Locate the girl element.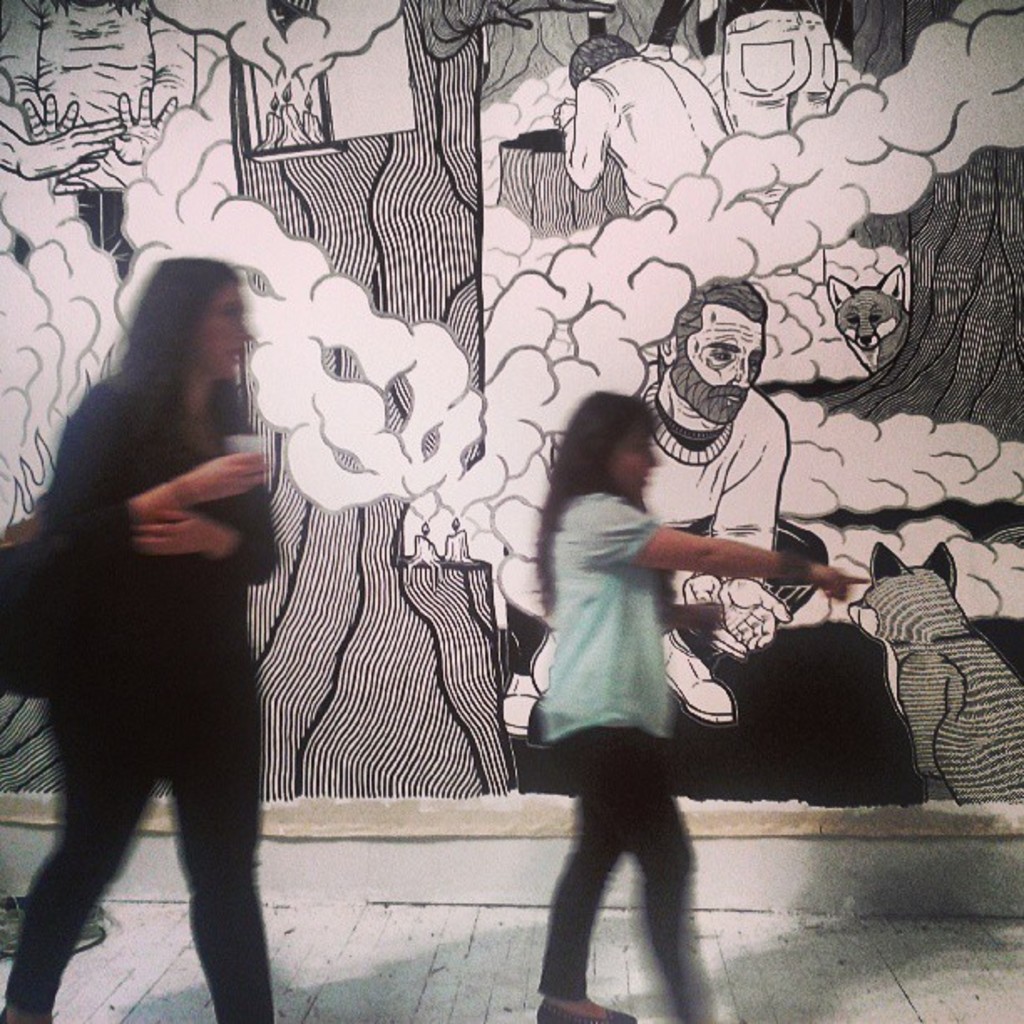
Element bbox: [532, 388, 872, 1022].
